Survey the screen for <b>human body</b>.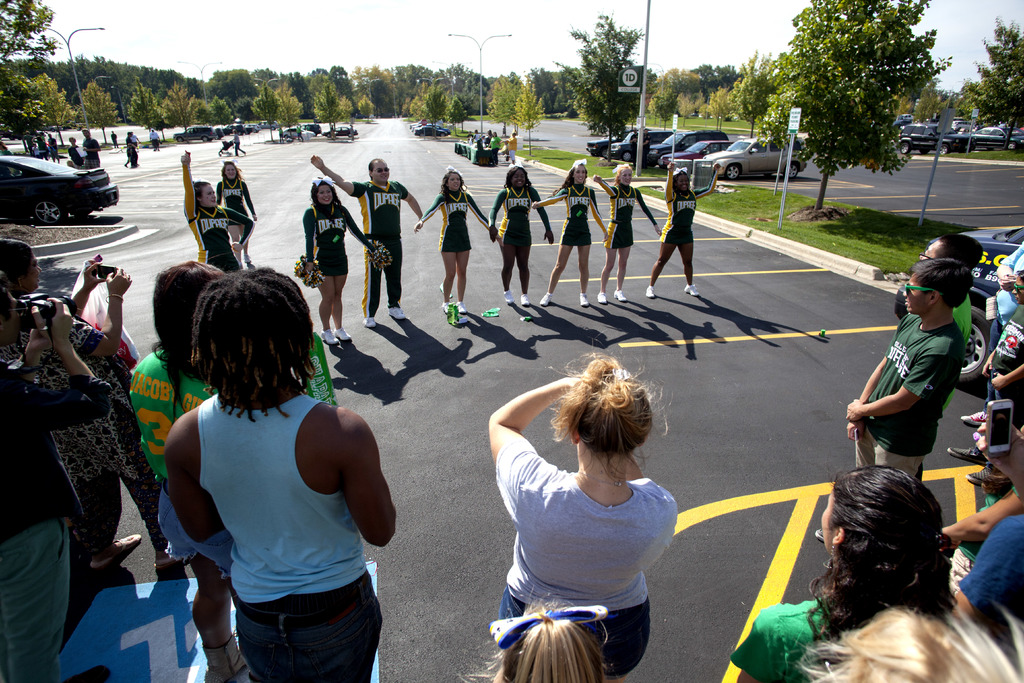
Survey found: [x1=1, y1=255, x2=130, y2=570].
